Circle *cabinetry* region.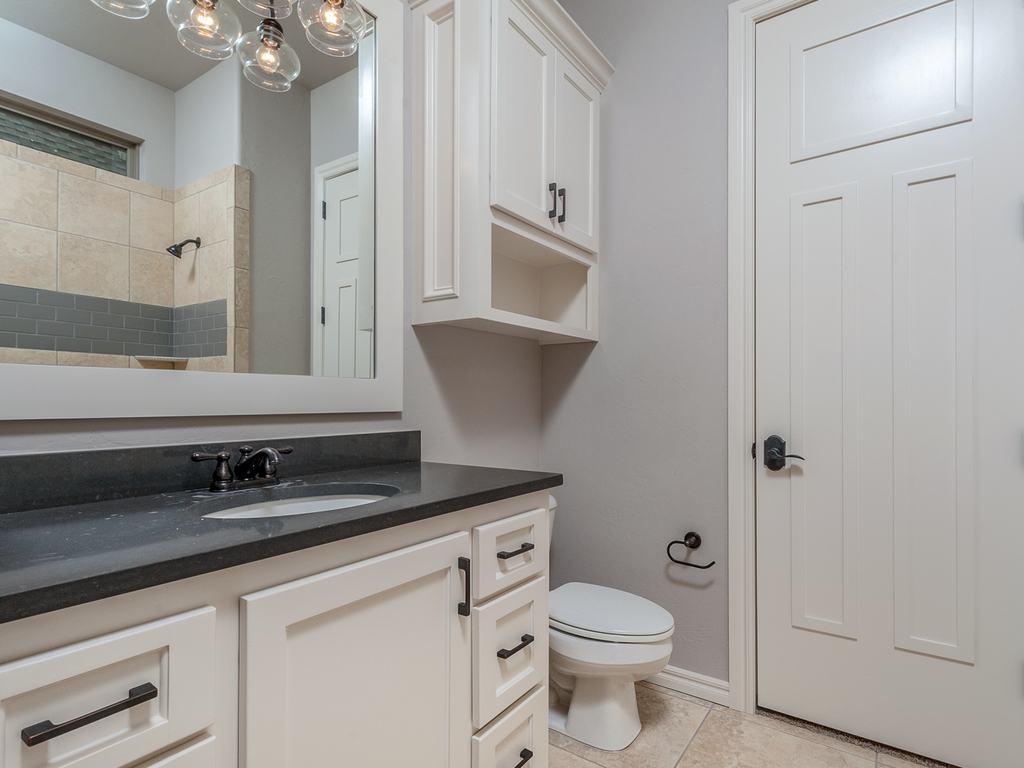
Region: box=[59, 419, 607, 752].
